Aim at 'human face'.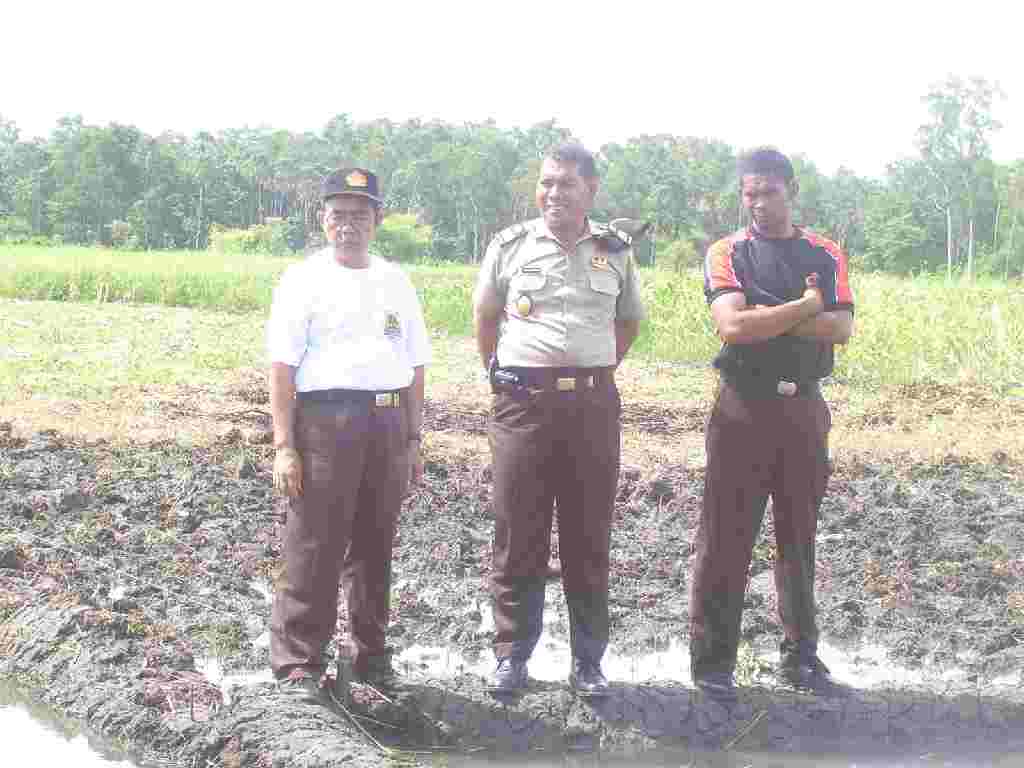
Aimed at left=323, top=192, right=377, bottom=258.
